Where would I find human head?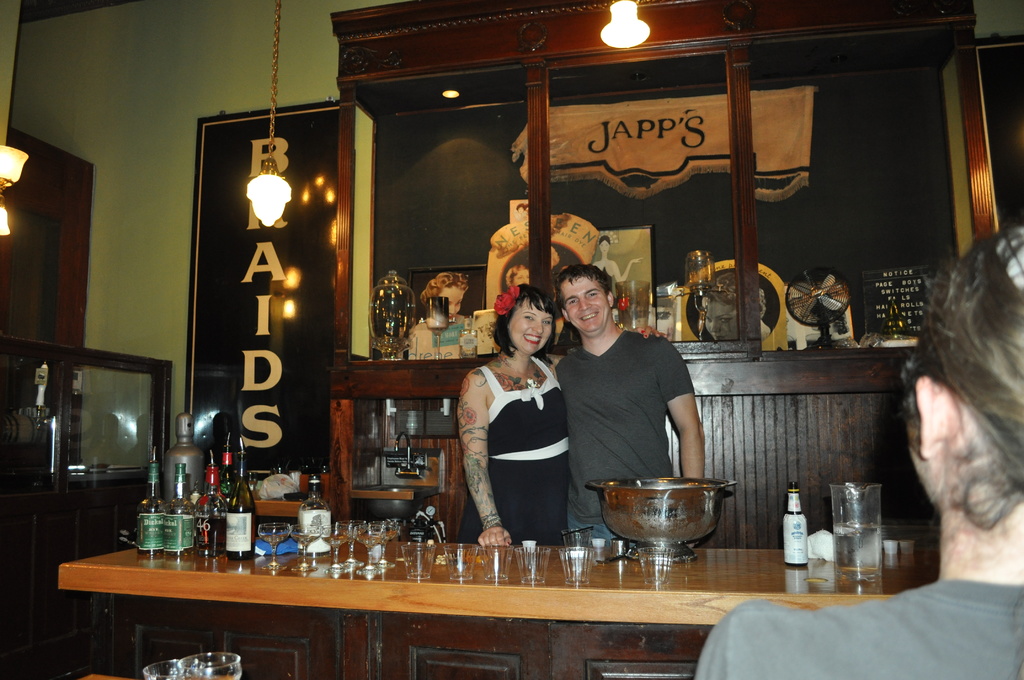
At select_region(488, 284, 561, 359).
